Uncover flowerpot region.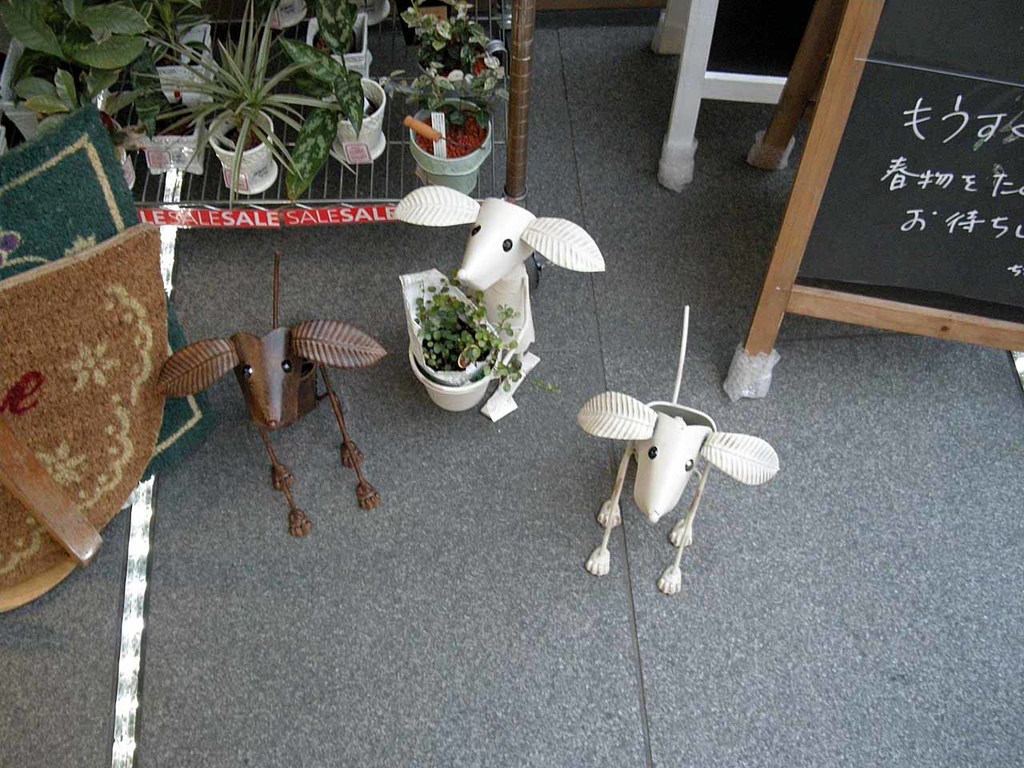
Uncovered: locate(408, 322, 499, 413).
